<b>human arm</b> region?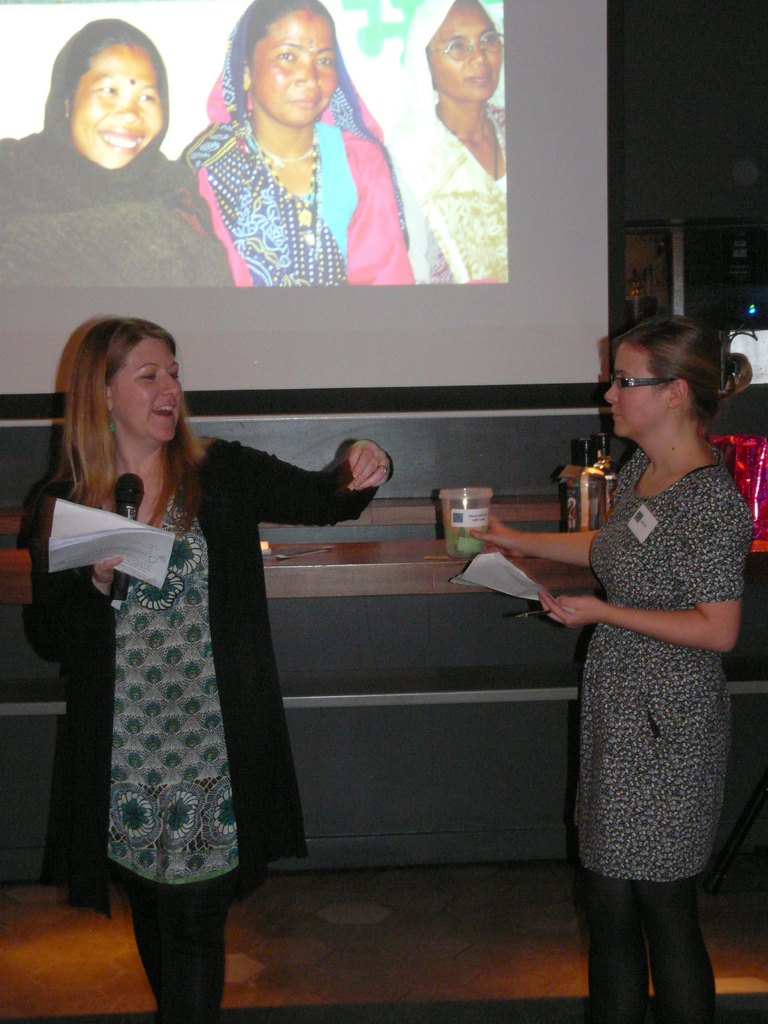
bbox=[20, 490, 121, 665]
